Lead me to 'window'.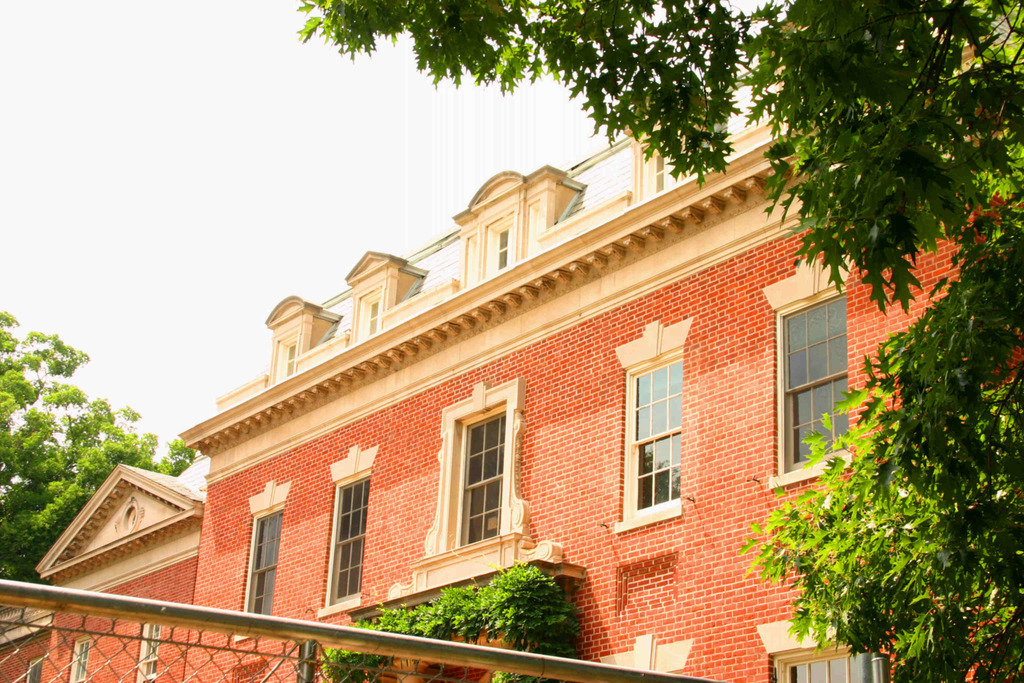
Lead to 66, 634, 92, 682.
